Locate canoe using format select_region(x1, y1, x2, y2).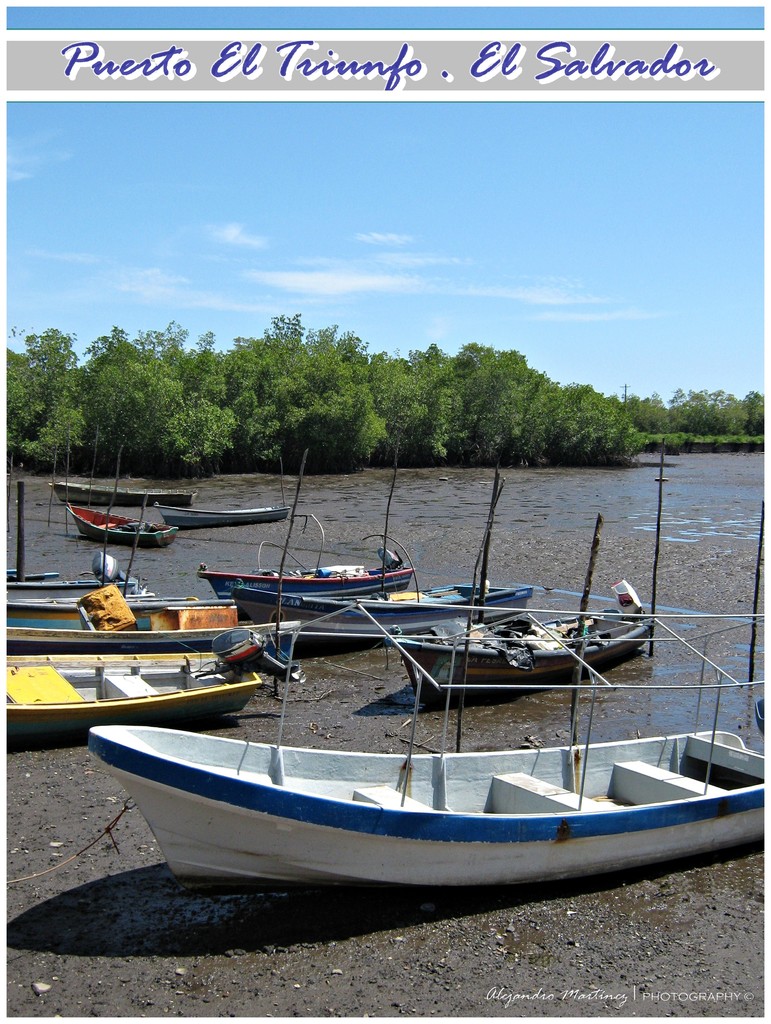
select_region(1, 630, 302, 657).
